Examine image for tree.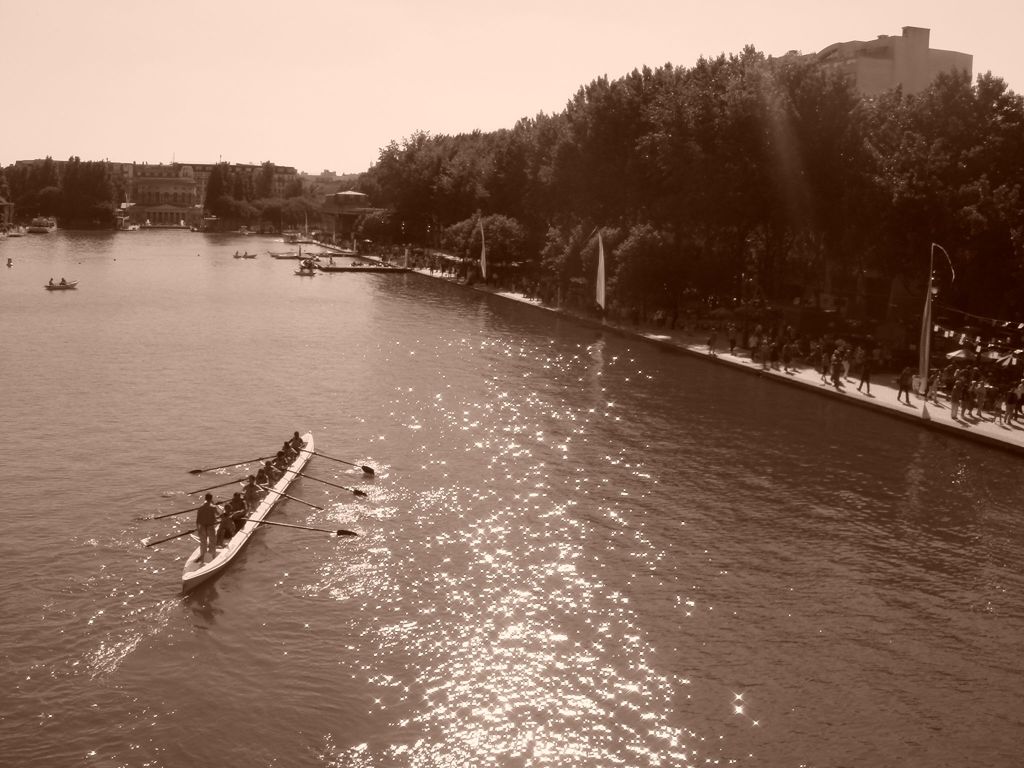
Examination result: (left=842, top=100, right=894, bottom=225).
